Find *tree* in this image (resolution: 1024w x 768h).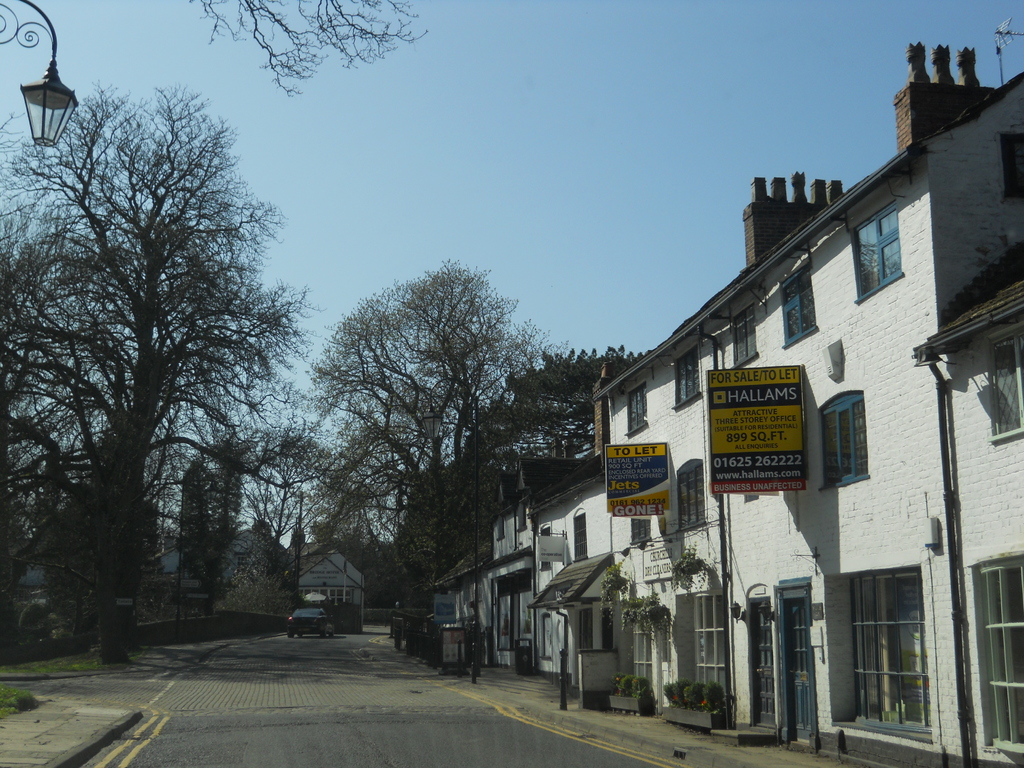
bbox(27, 63, 285, 669).
